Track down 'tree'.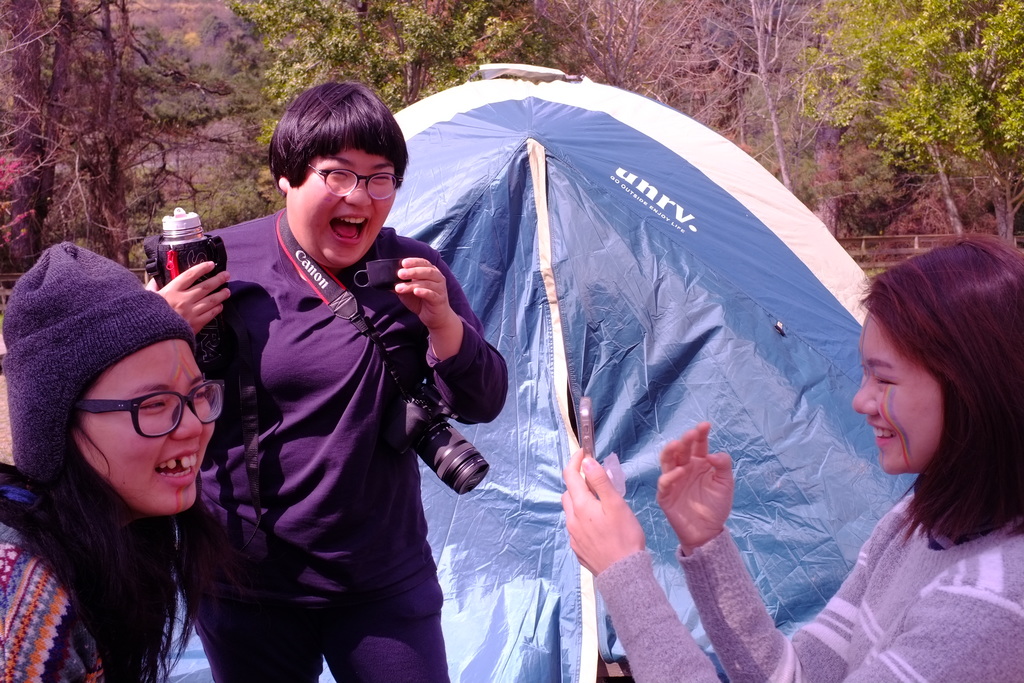
Tracked to rect(519, 0, 656, 92).
